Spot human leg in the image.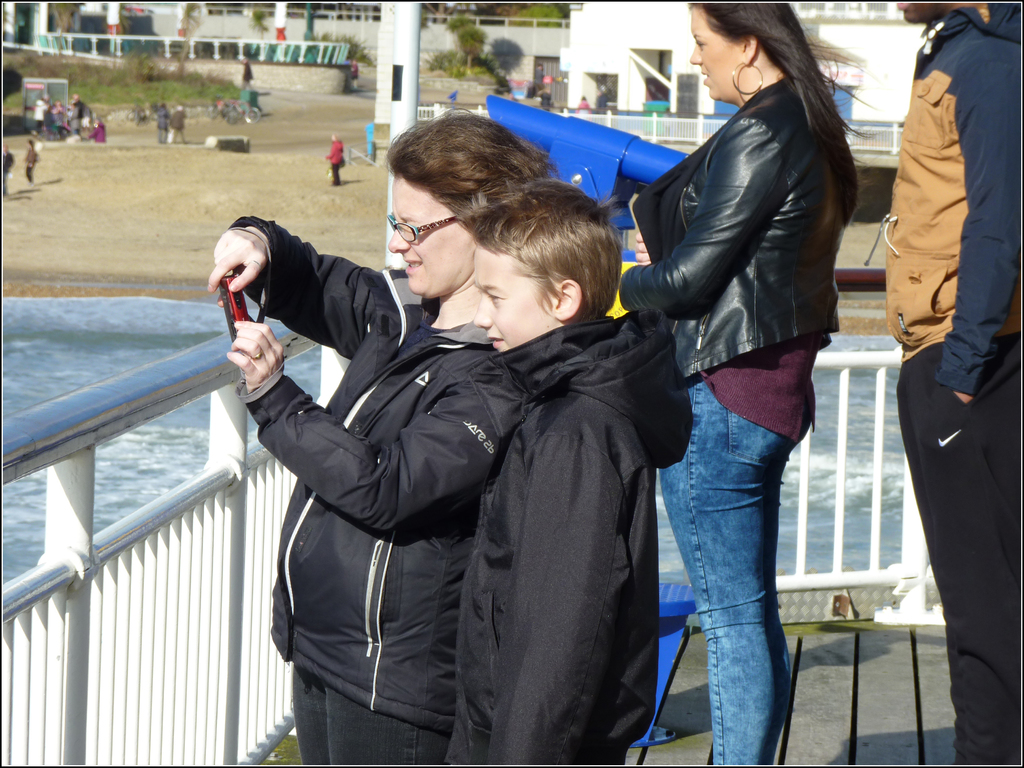
human leg found at crop(646, 385, 797, 763).
